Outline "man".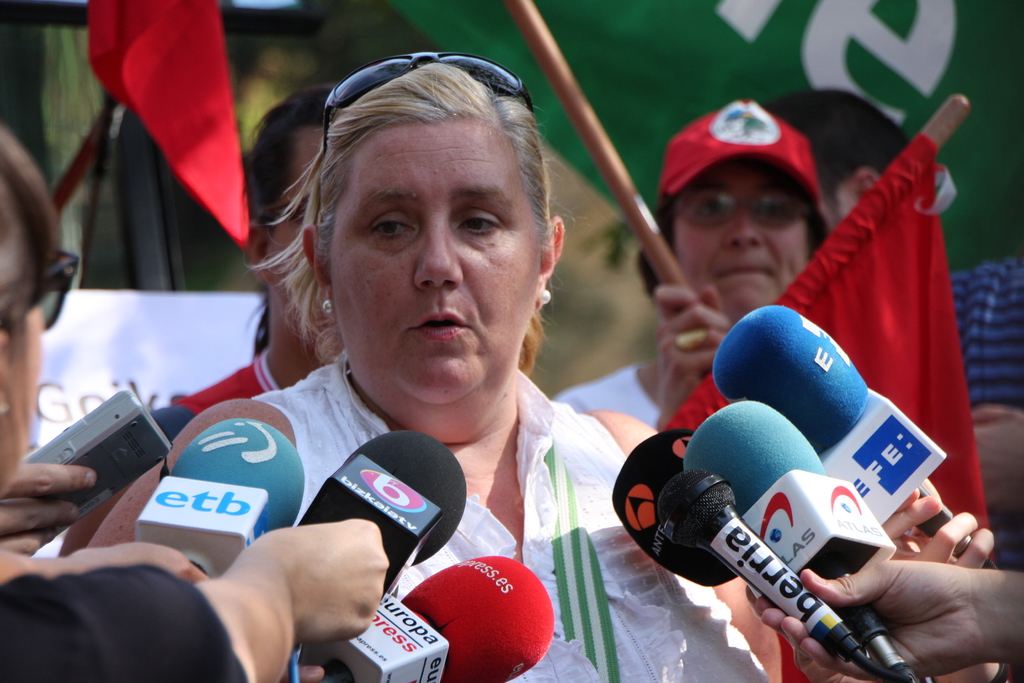
Outline: box(757, 84, 1023, 555).
